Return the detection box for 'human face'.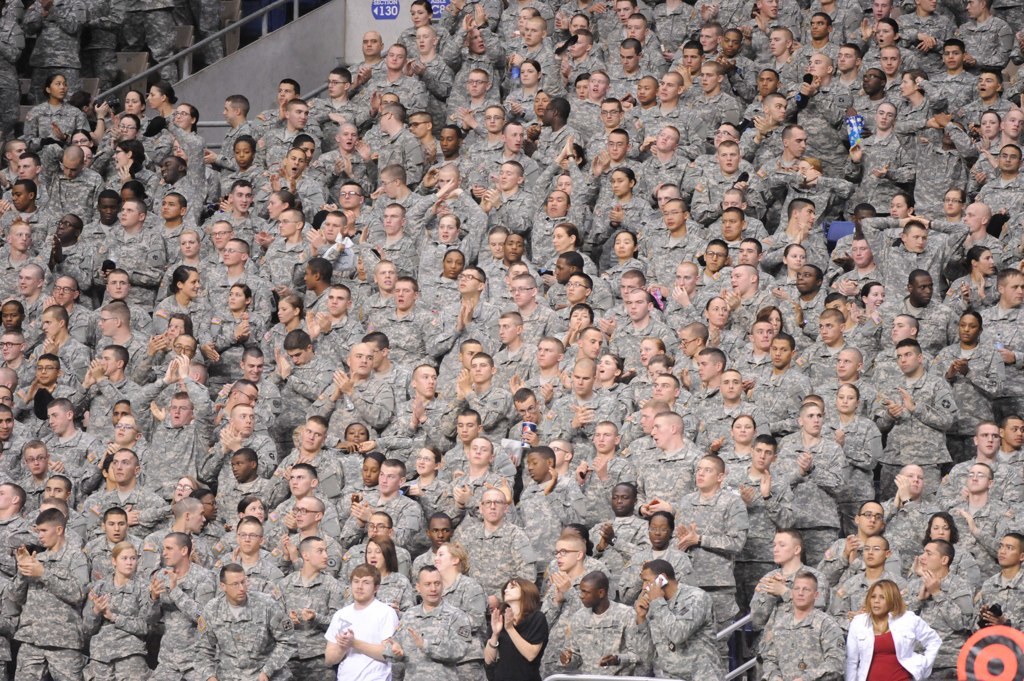
select_region(681, 46, 702, 75).
